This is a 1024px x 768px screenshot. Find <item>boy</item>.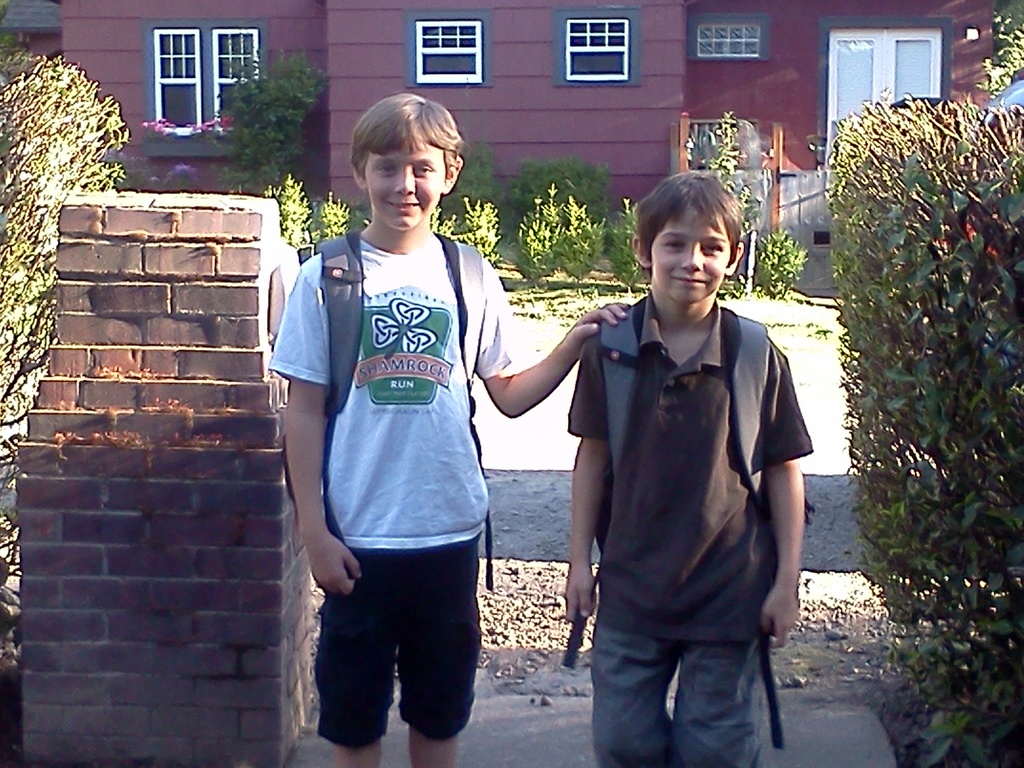
Bounding box: detection(263, 90, 634, 767).
